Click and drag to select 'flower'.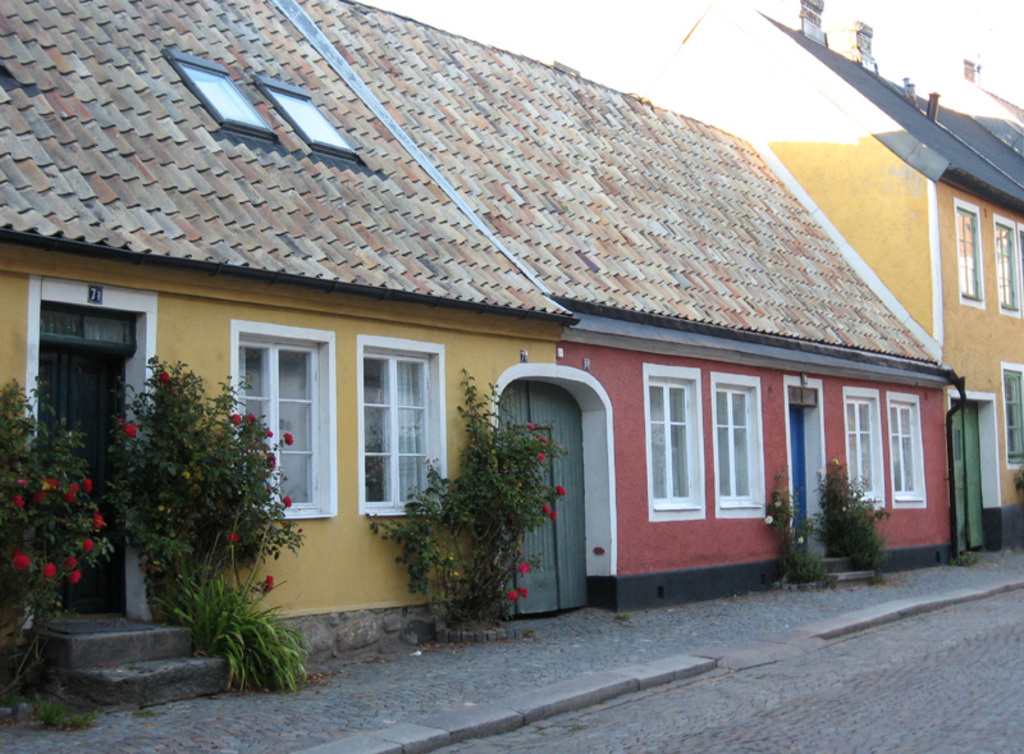
Selection: bbox(518, 563, 527, 576).
